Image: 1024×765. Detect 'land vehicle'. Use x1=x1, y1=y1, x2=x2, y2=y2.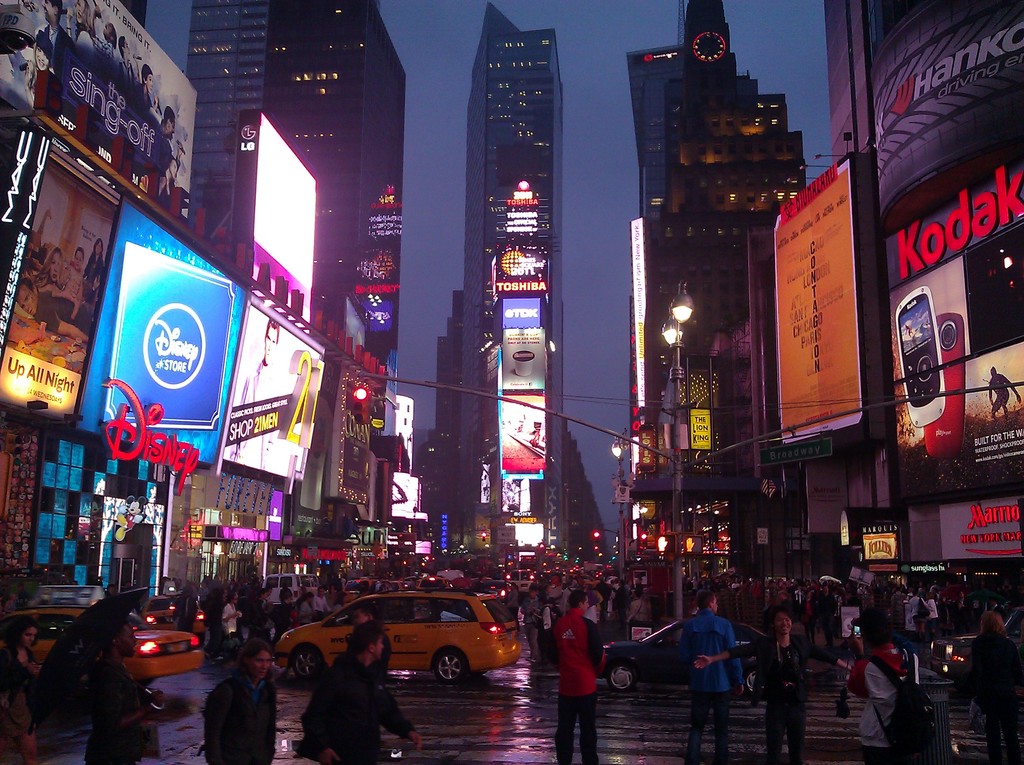
x1=508, y1=568, x2=535, y2=592.
